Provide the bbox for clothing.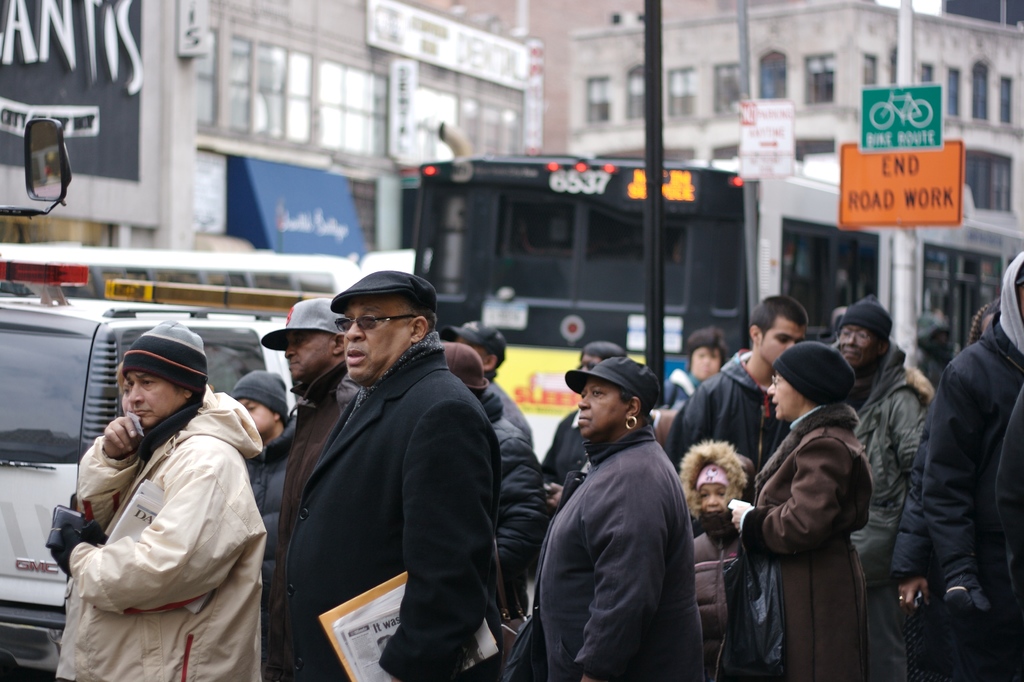
<box>52,380,267,681</box>.
